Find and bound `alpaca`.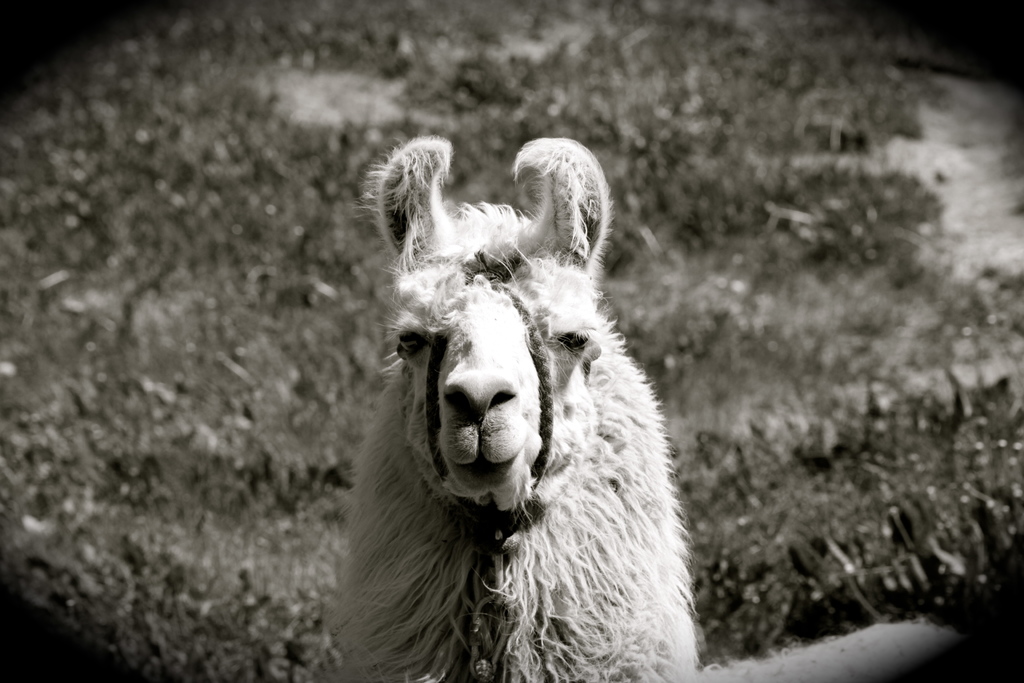
Bound: {"left": 314, "top": 136, "right": 703, "bottom": 682}.
